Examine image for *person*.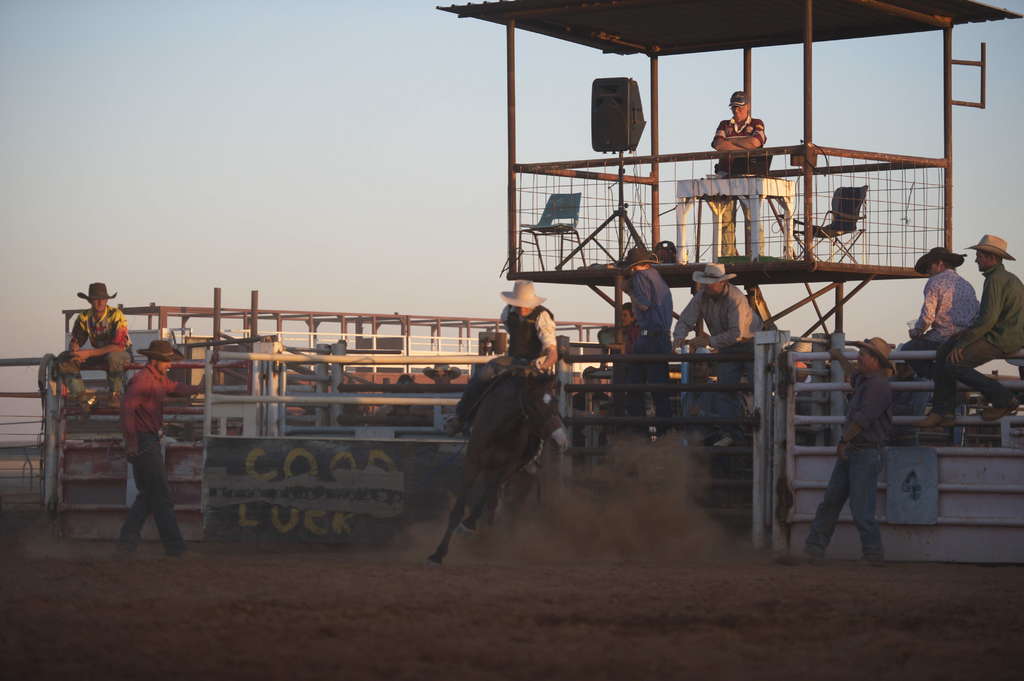
Examination result: 110, 337, 204, 562.
